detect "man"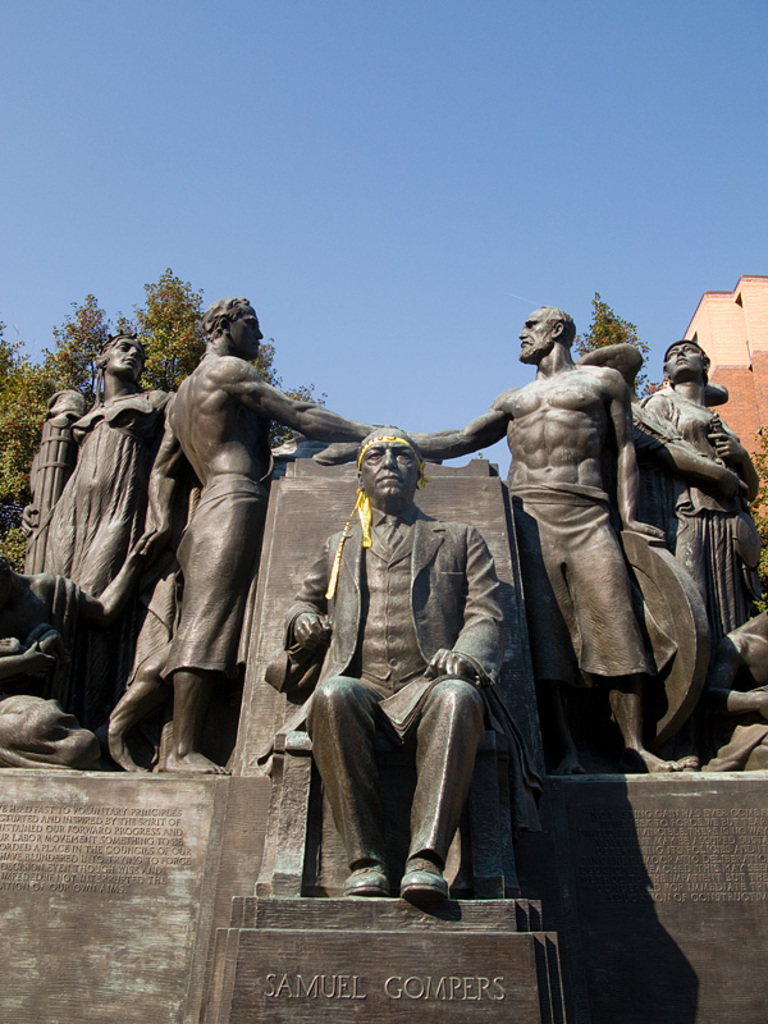
bbox(14, 330, 178, 603)
